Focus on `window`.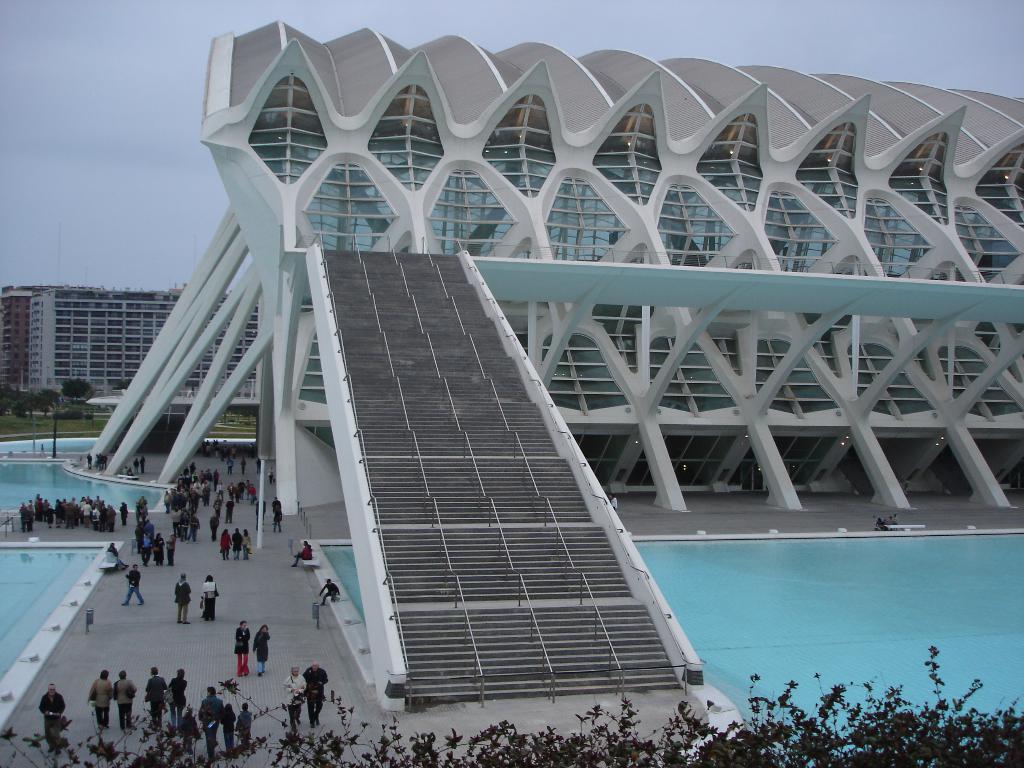
Focused at Rect(858, 343, 938, 420).
